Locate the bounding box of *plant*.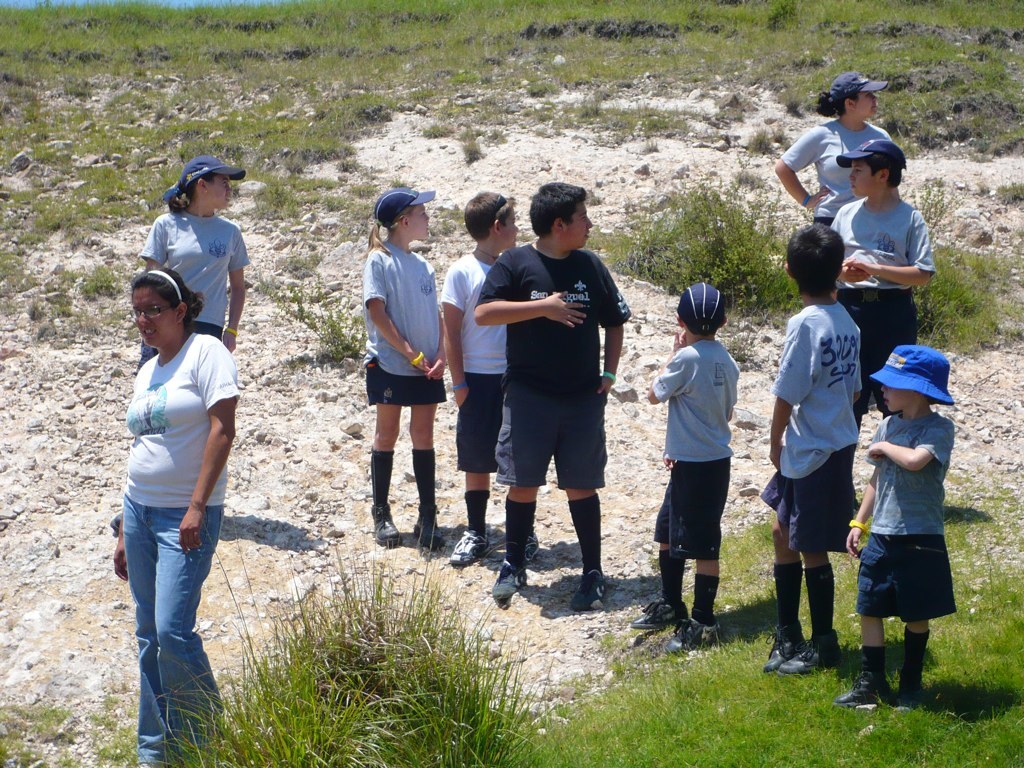
Bounding box: select_region(461, 137, 480, 160).
